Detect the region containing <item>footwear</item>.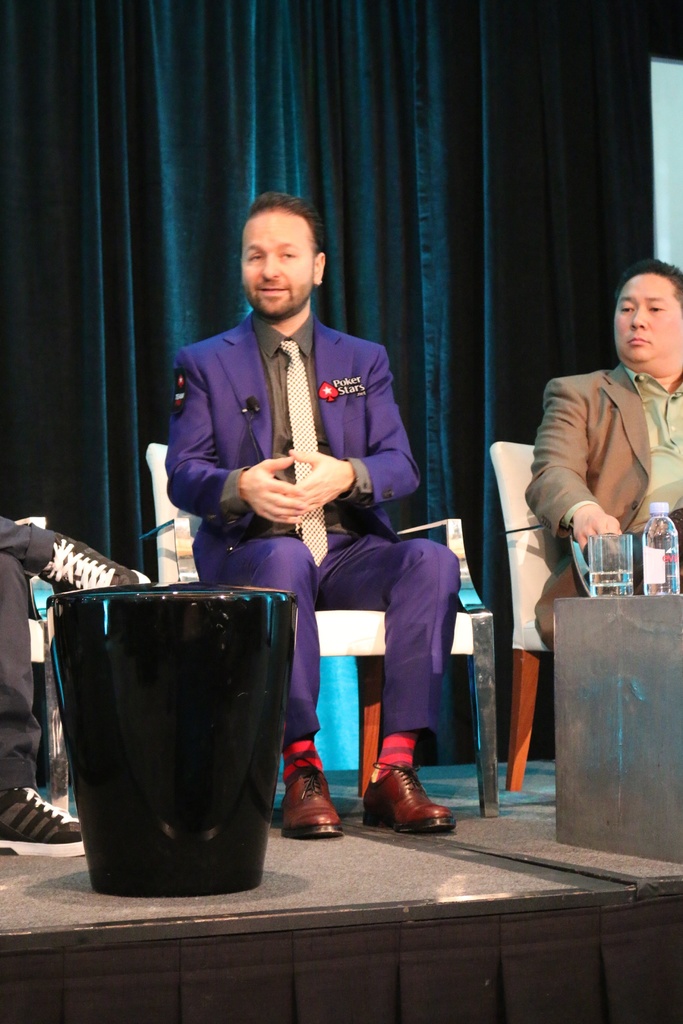
<bbox>40, 532, 150, 602</bbox>.
